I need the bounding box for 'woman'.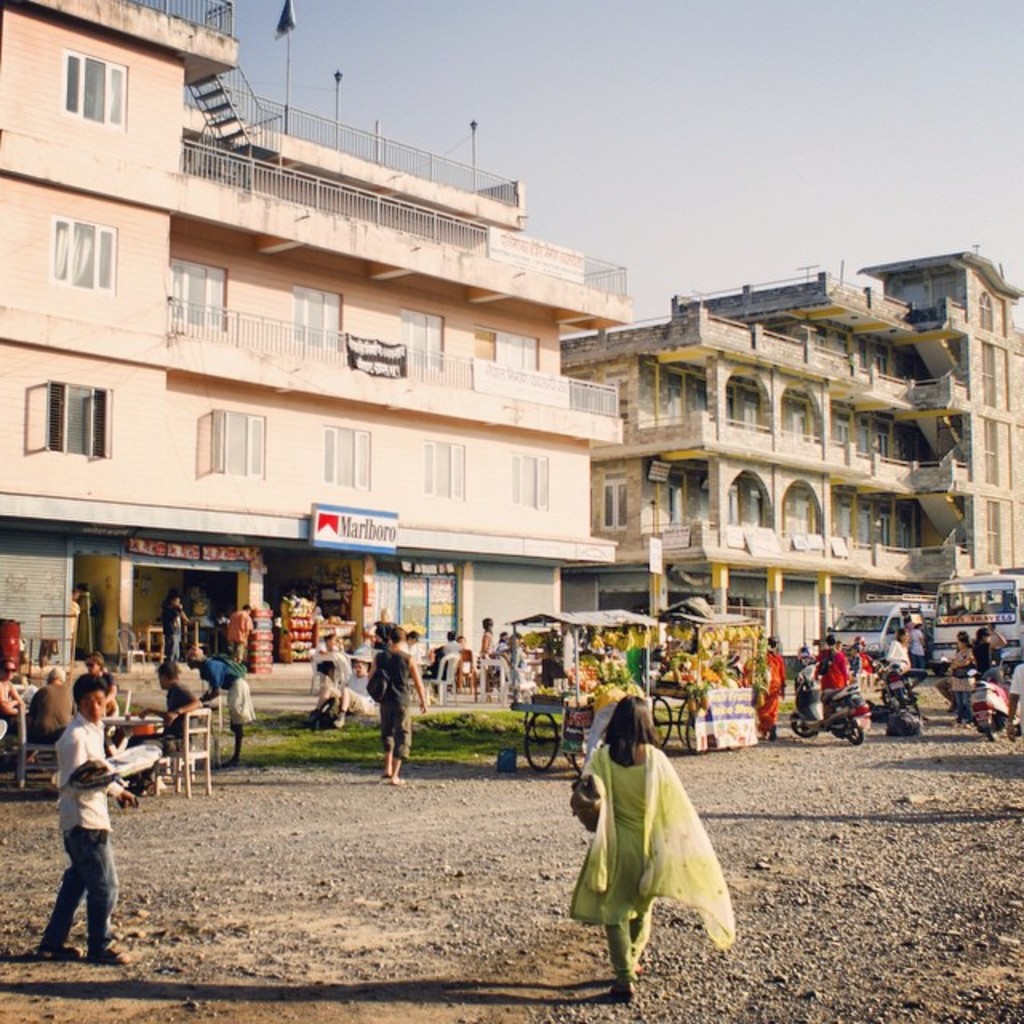
Here it is: x1=0 y1=656 x2=21 y2=714.
